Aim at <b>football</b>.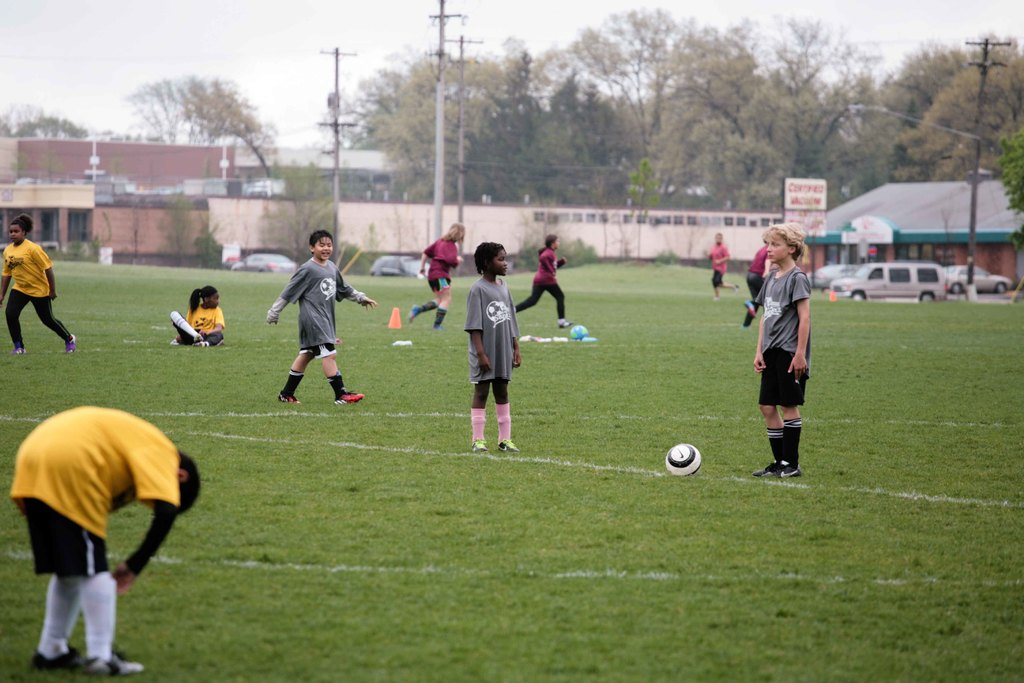
Aimed at <box>568,322,588,340</box>.
